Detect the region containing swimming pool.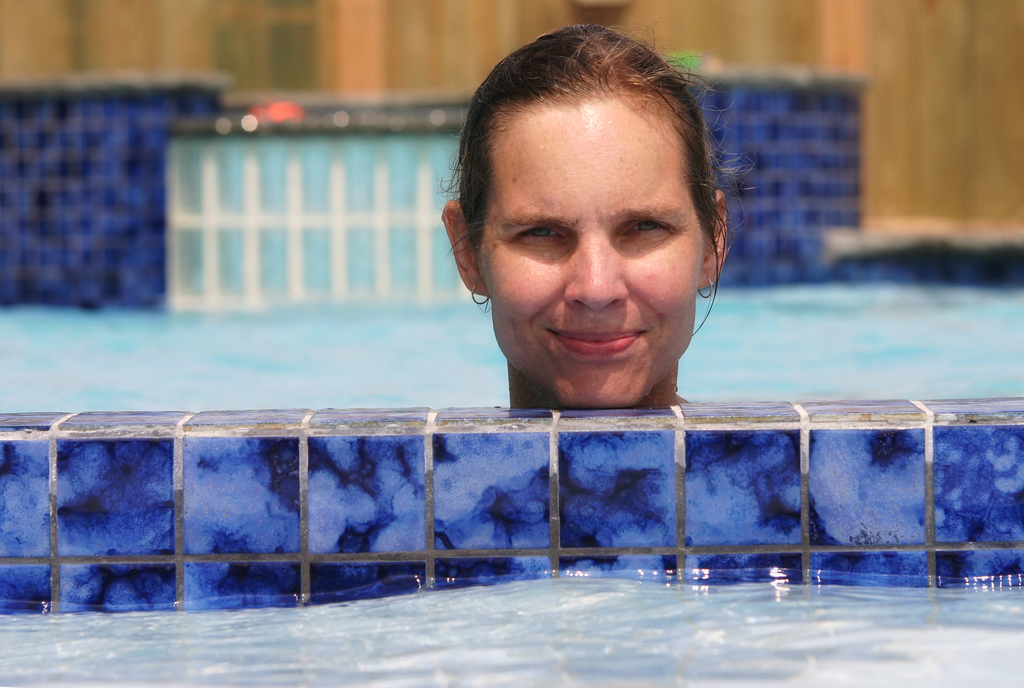
[x1=0, y1=268, x2=1020, y2=407].
